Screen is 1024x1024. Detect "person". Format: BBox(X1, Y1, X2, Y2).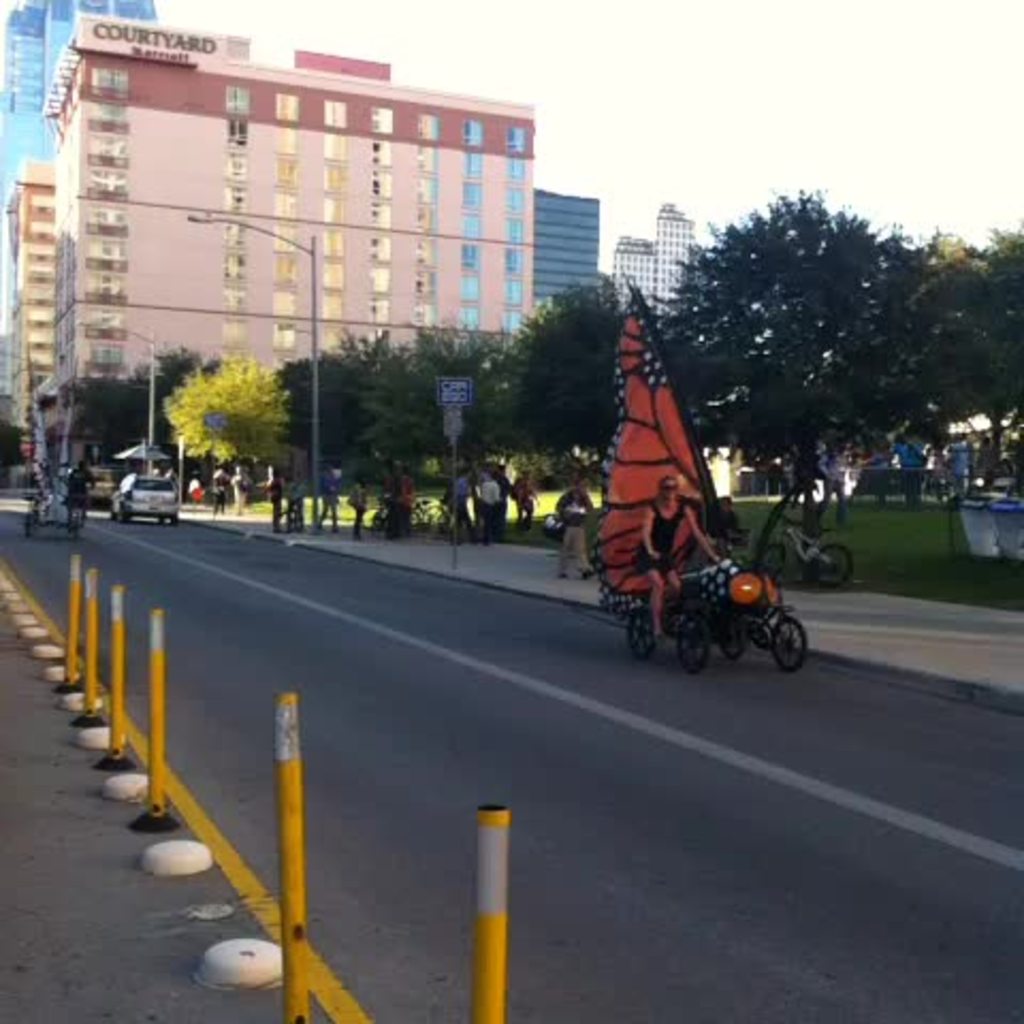
BBox(508, 471, 529, 531).
